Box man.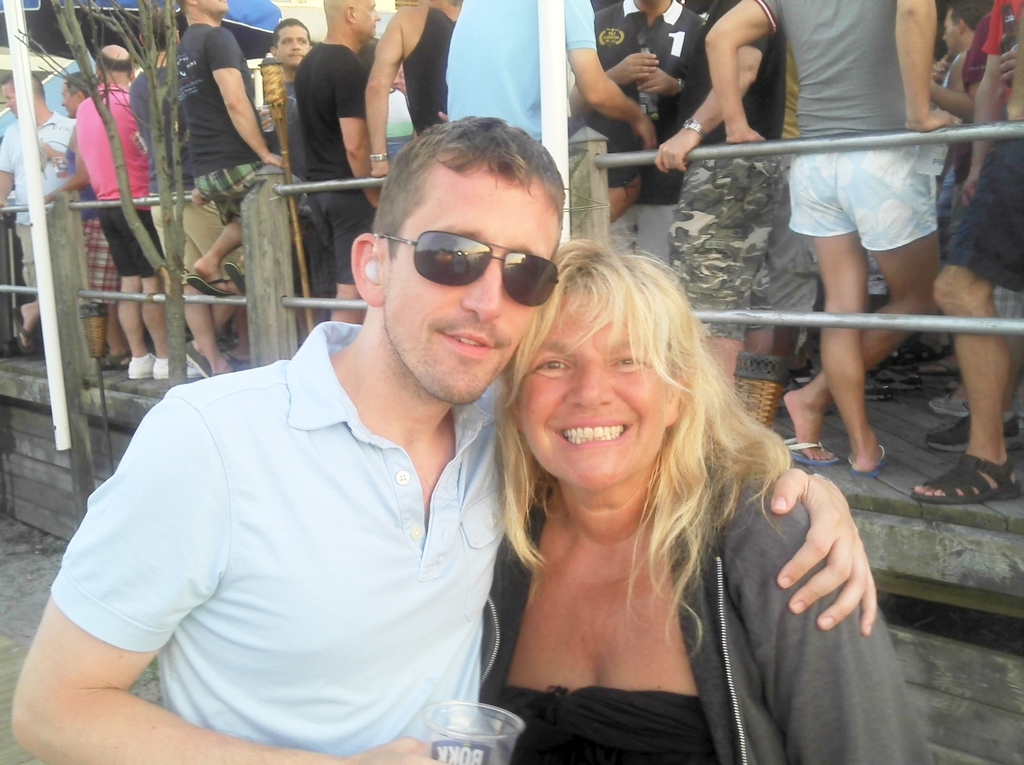
bbox=(650, 0, 785, 398).
